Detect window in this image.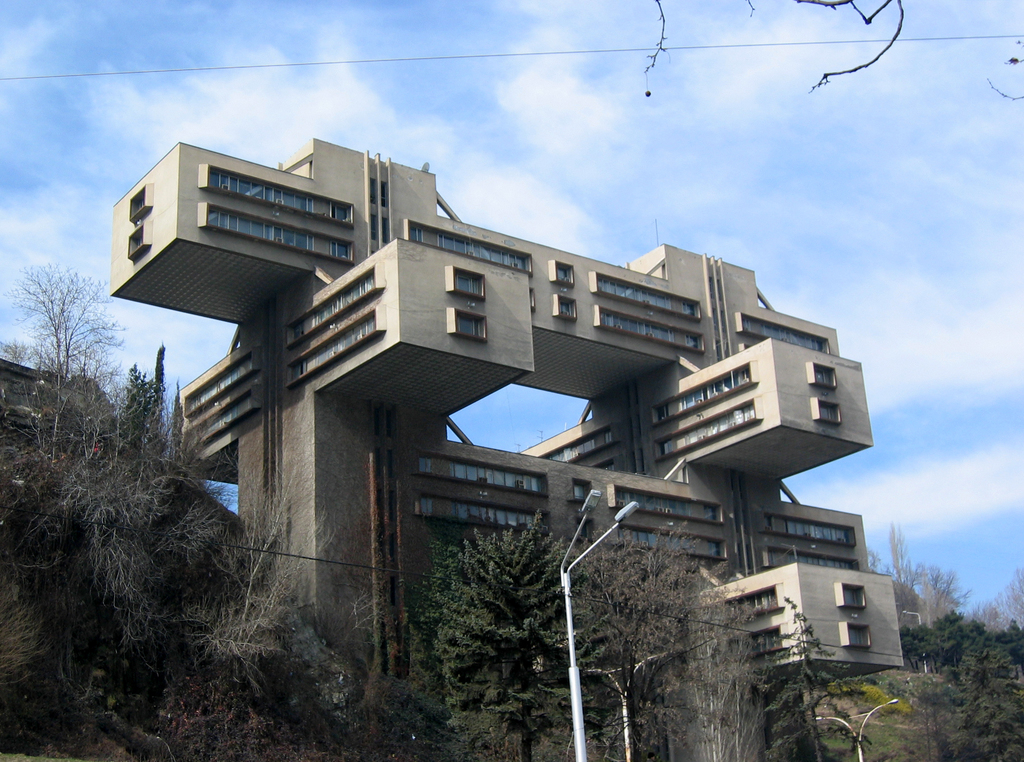
Detection: 653,399,766,463.
